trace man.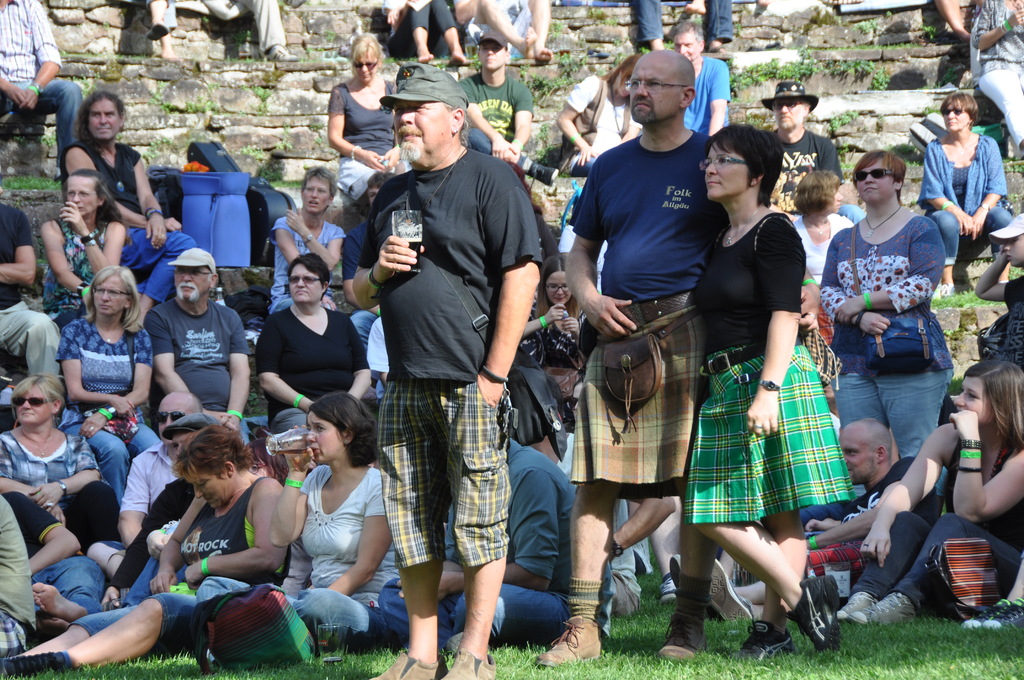
Traced to locate(0, 0, 86, 165).
